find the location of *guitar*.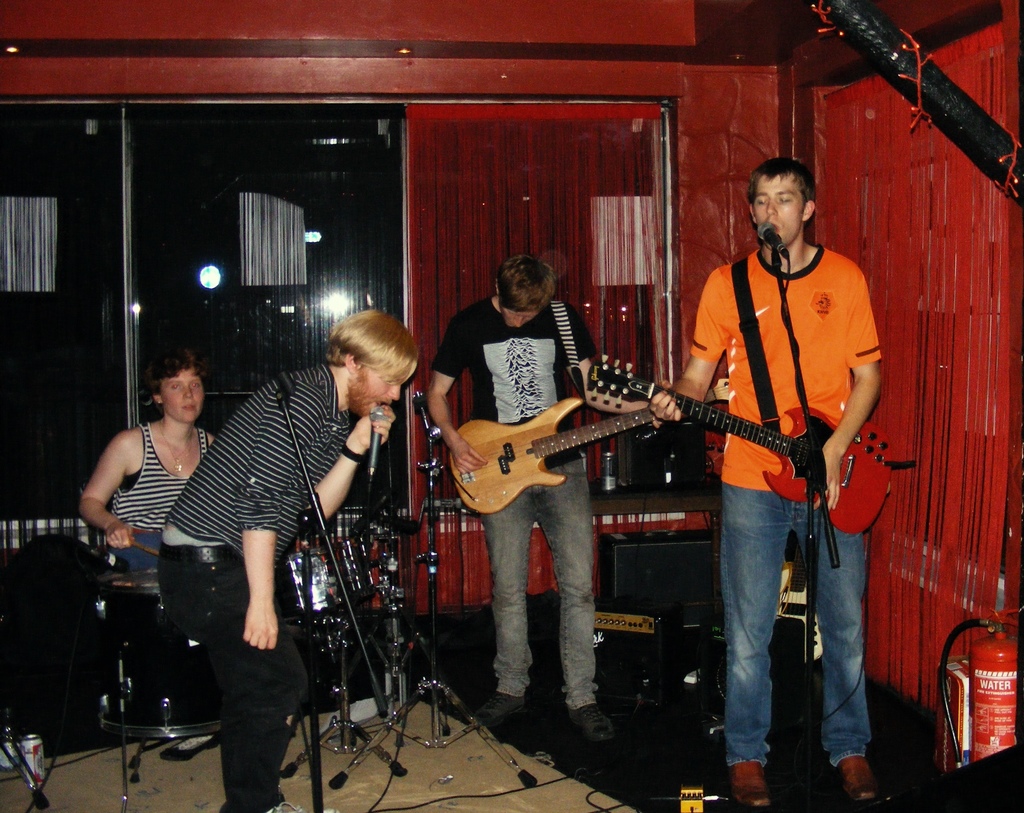
Location: bbox=[589, 355, 897, 536].
